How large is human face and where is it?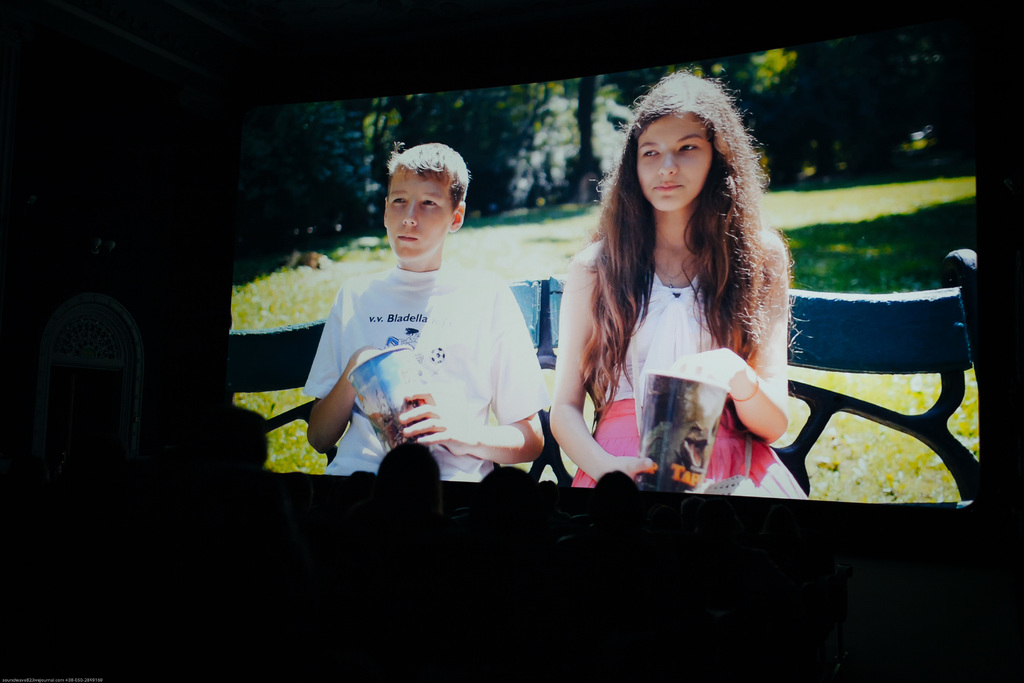
Bounding box: 643 110 706 211.
